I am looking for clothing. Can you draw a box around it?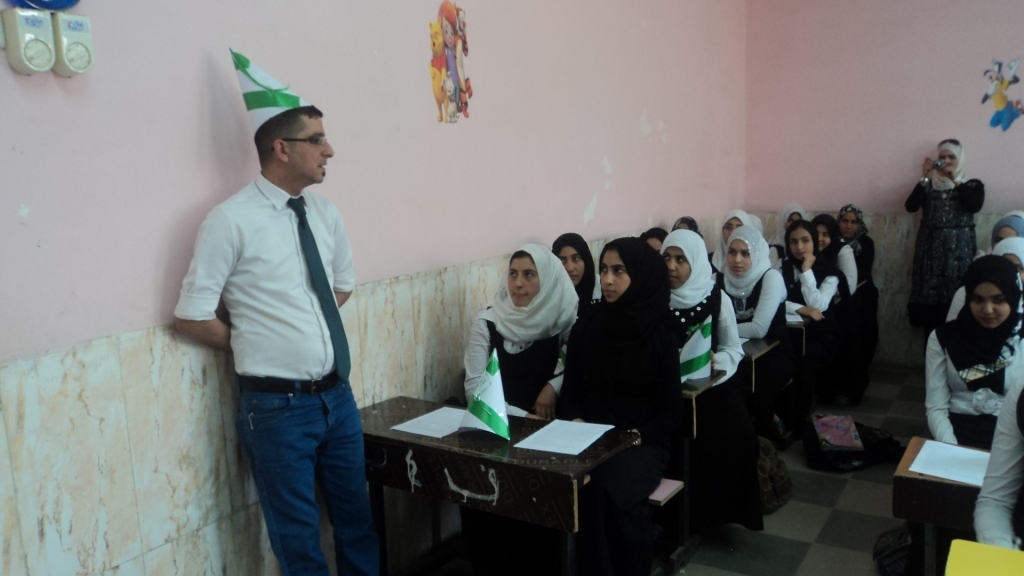
Sure, the bounding box is box=[447, 46, 459, 104].
